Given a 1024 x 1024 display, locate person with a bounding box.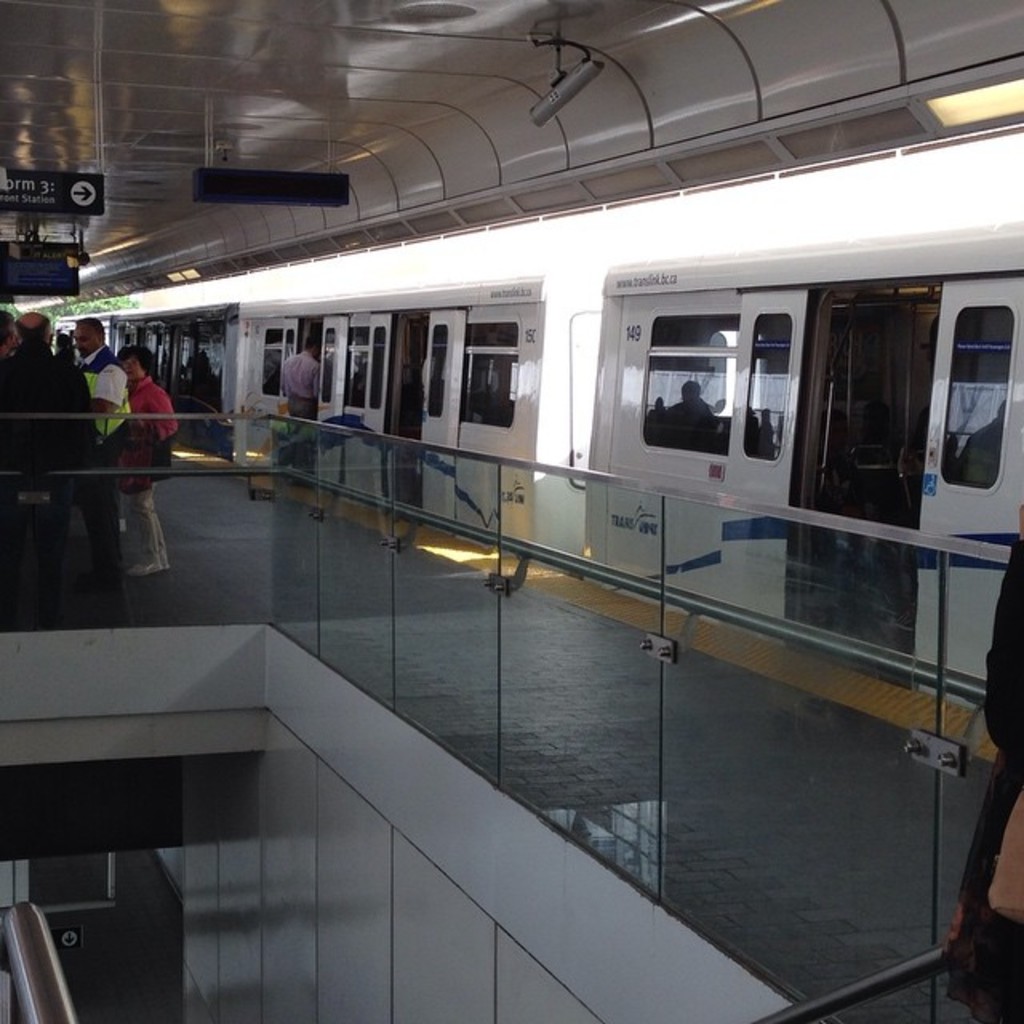
Located: region(938, 512, 1022, 1022).
